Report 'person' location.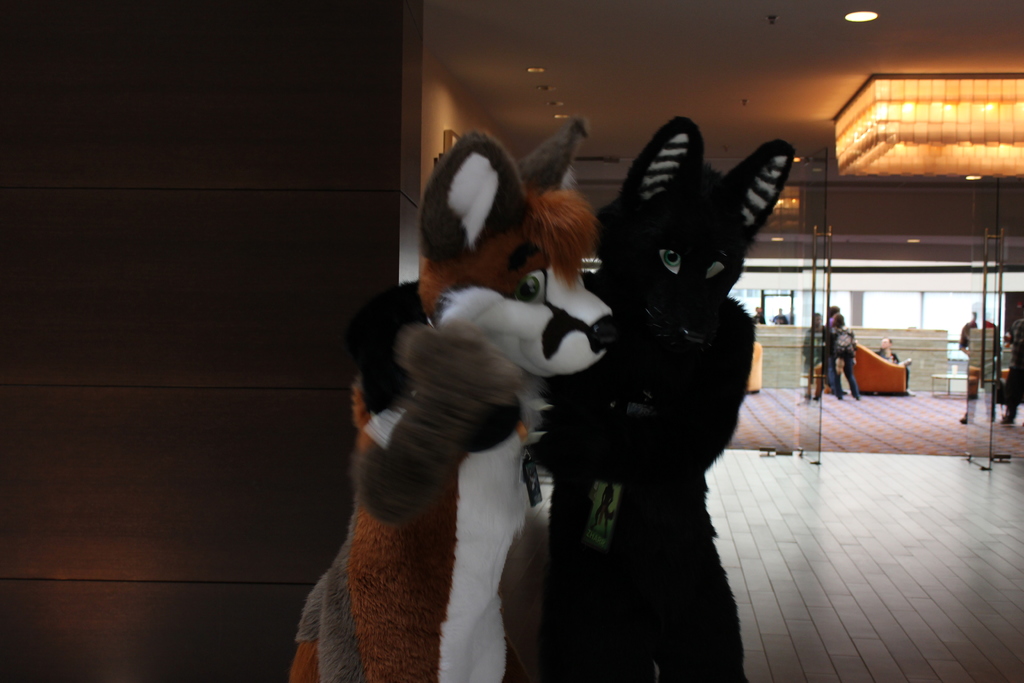
Report: bbox(959, 299, 1000, 424).
